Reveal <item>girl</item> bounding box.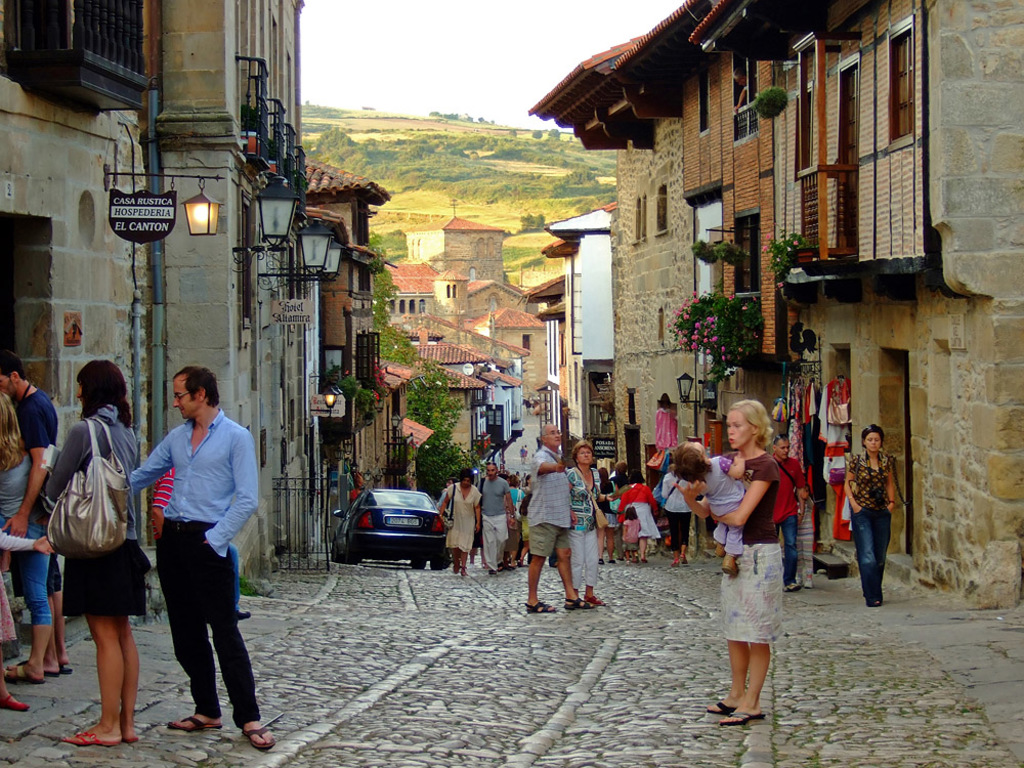
Revealed: box(845, 423, 897, 607).
